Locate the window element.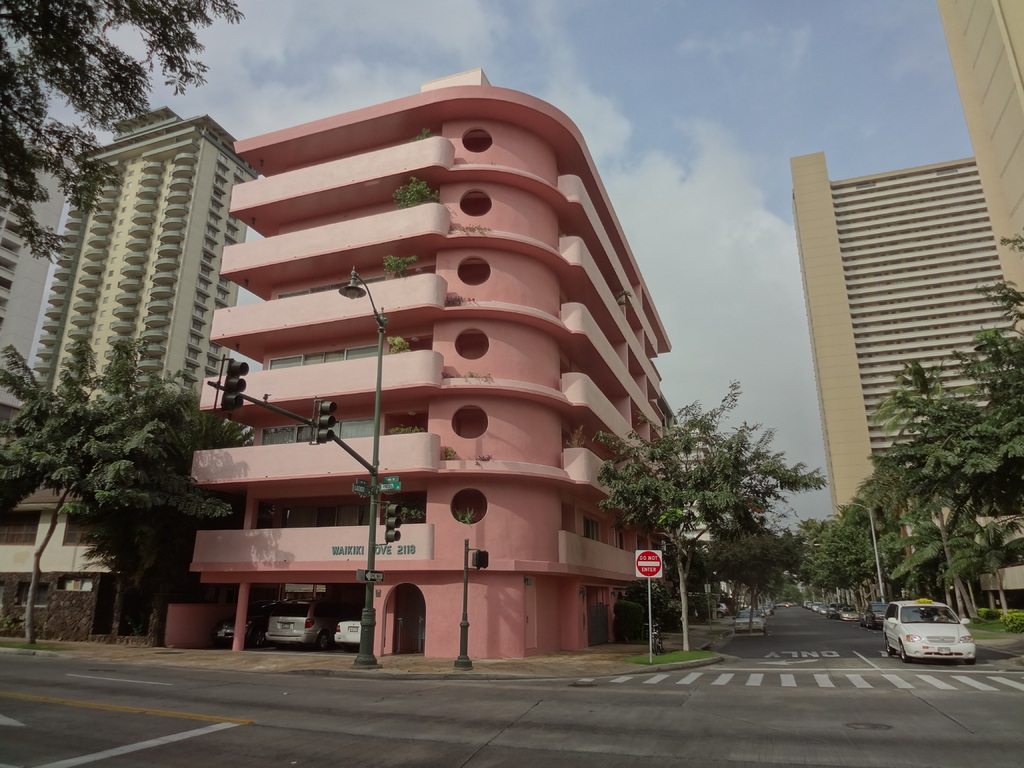
Element bbox: 272/505/317/529.
